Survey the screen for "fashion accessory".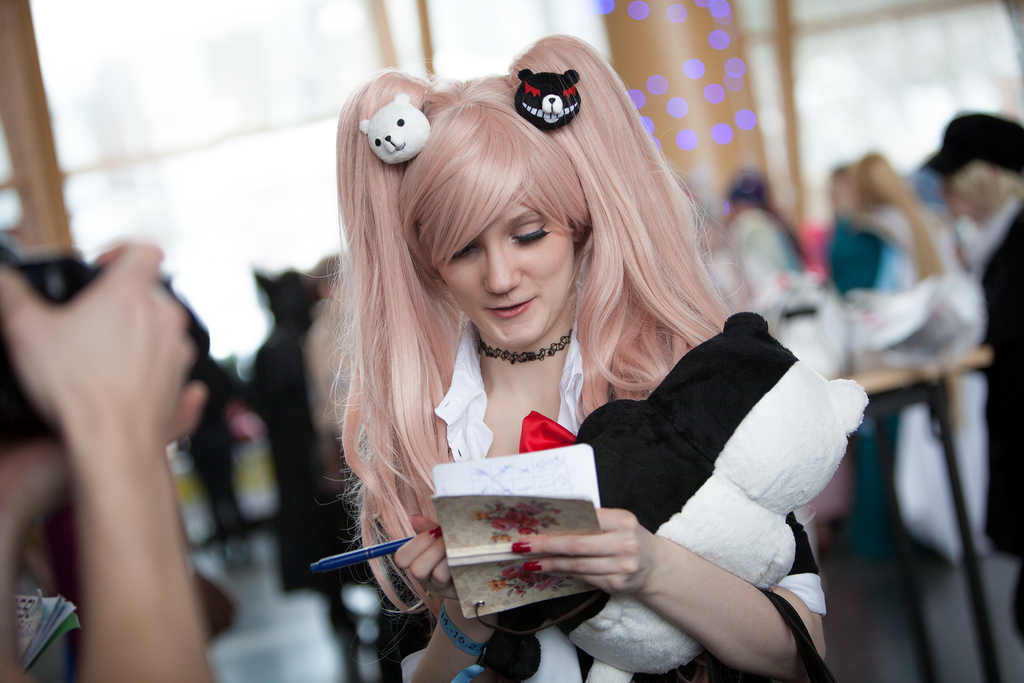
Survey found: [x1=436, y1=601, x2=493, y2=663].
